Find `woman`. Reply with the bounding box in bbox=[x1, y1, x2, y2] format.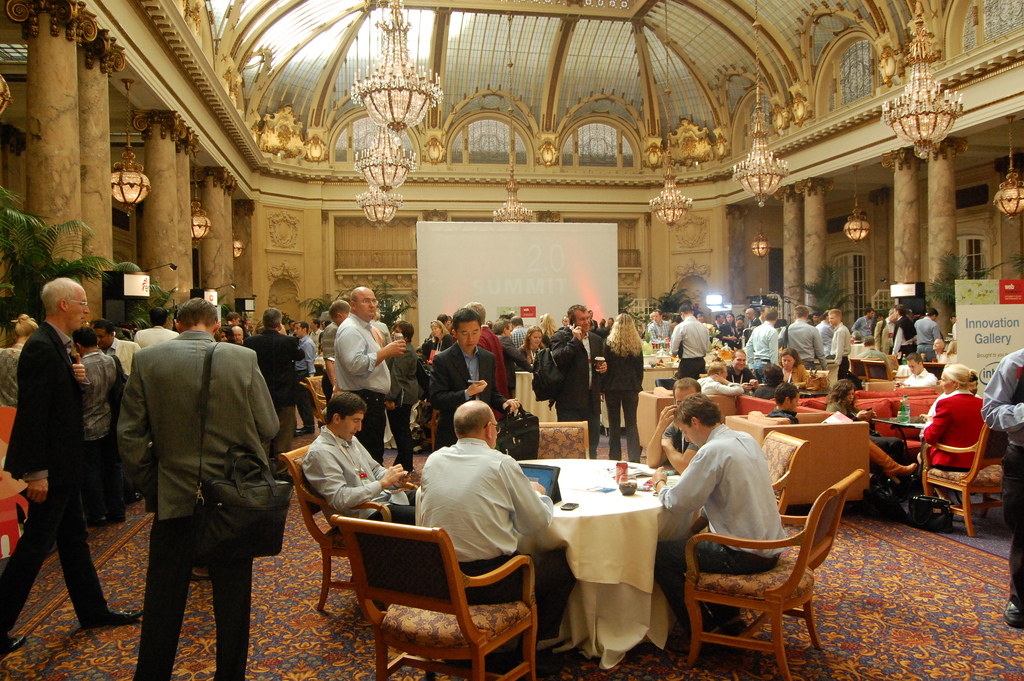
bbox=[415, 316, 456, 364].
